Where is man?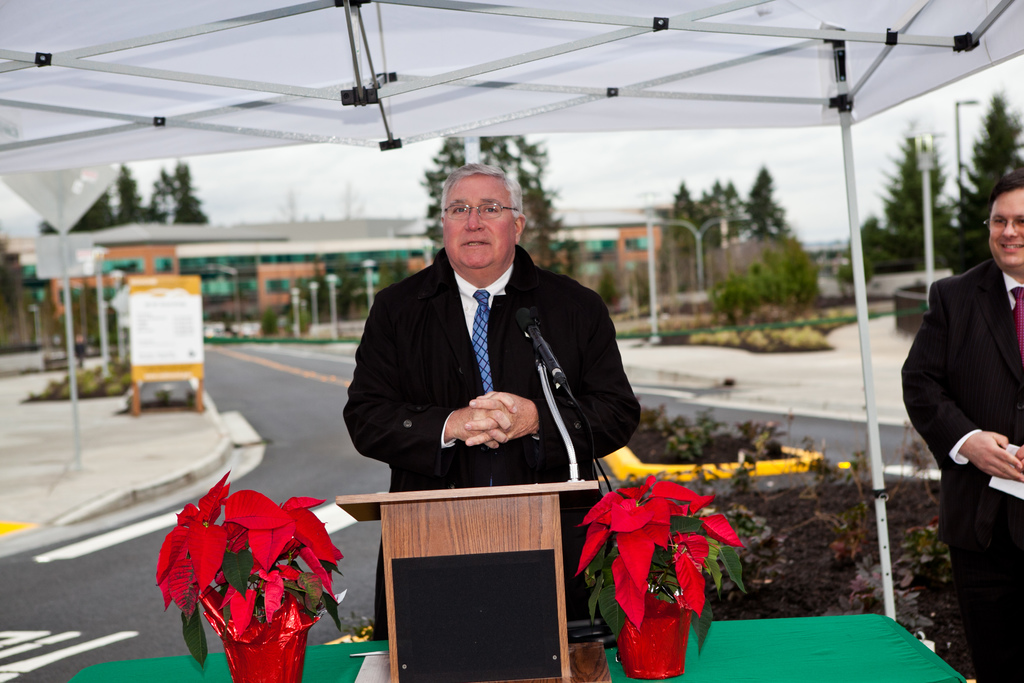
904, 167, 1023, 682.
